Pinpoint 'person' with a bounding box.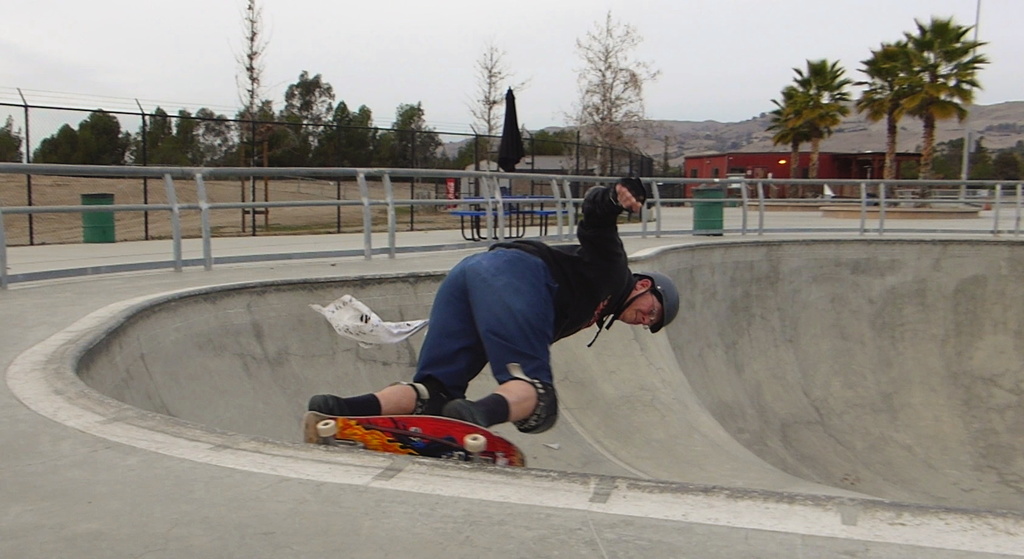
l=362, t=171, r=651, b=453.
